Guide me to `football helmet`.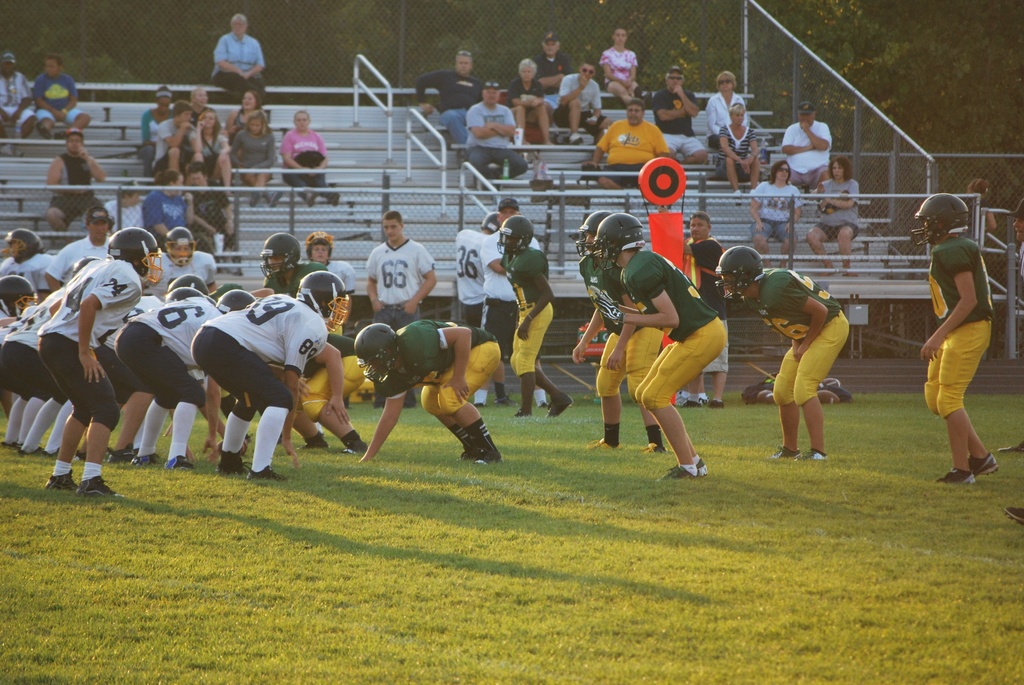
Guidance: l=163, t=223, r=193, b=269.
